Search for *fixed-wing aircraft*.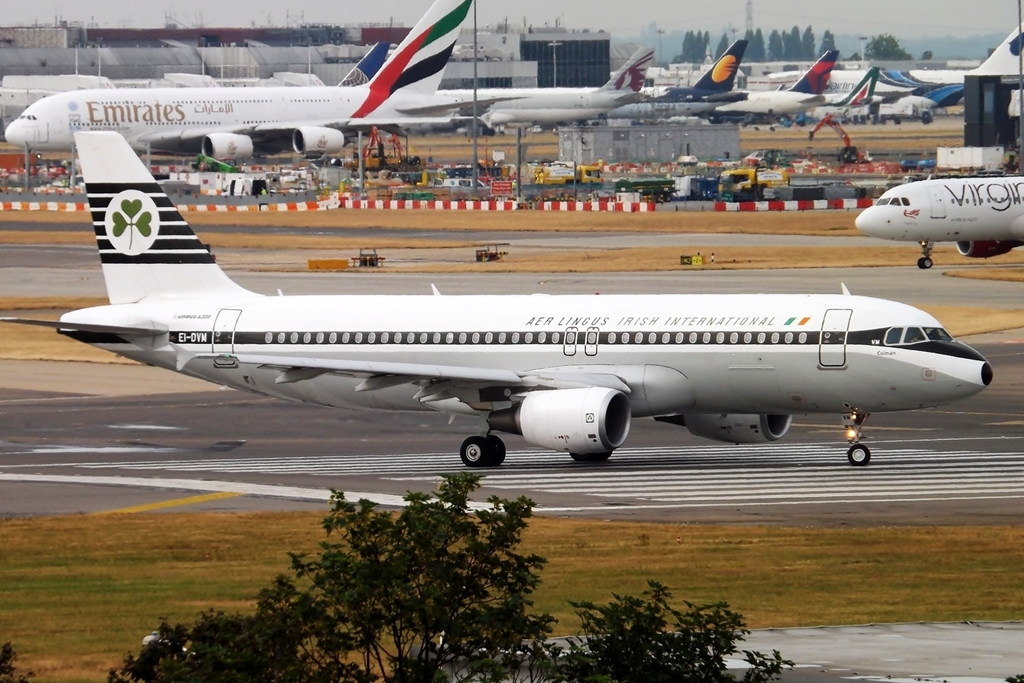
Found at {"x1": 603, "y1": 32, "x2": 746, "y2": 119}.
